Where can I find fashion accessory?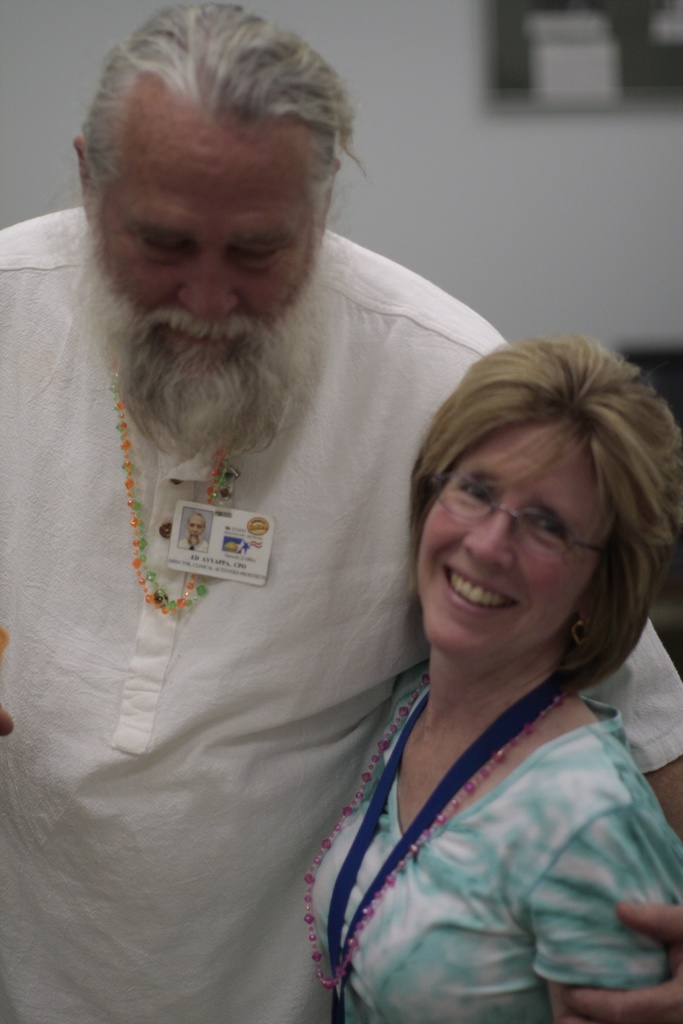
You can find it at x1=299, y1=668, x2=565, y2=993.
